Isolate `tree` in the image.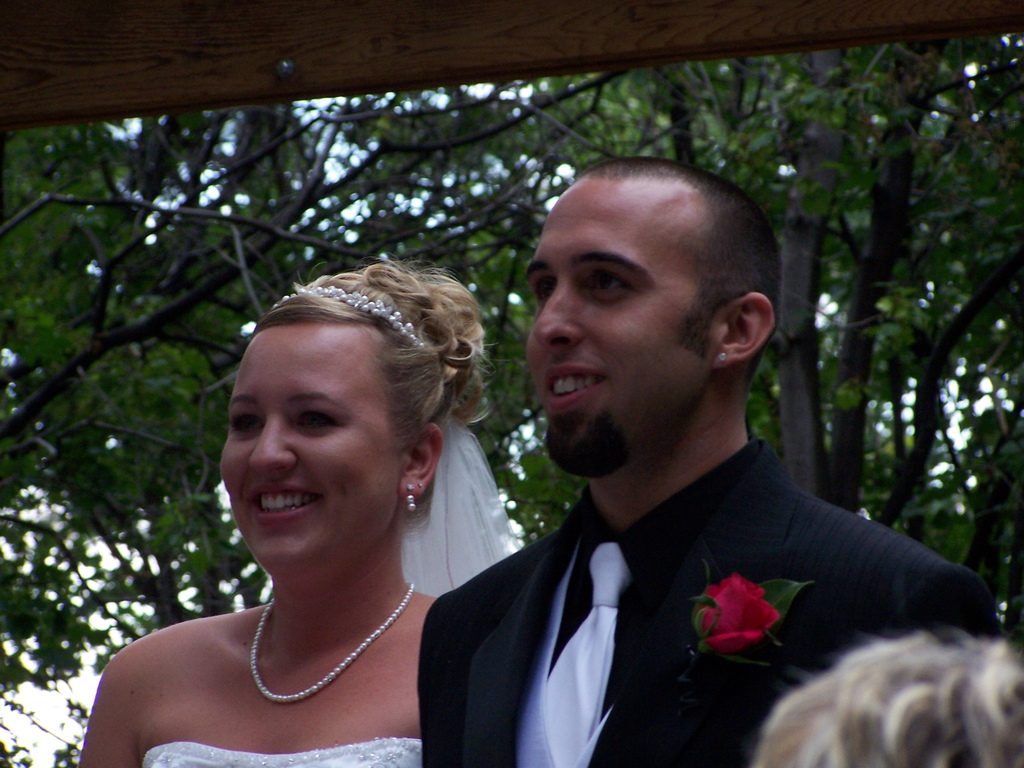
Isolated region: select_region(3, 68, 1021, 612).
